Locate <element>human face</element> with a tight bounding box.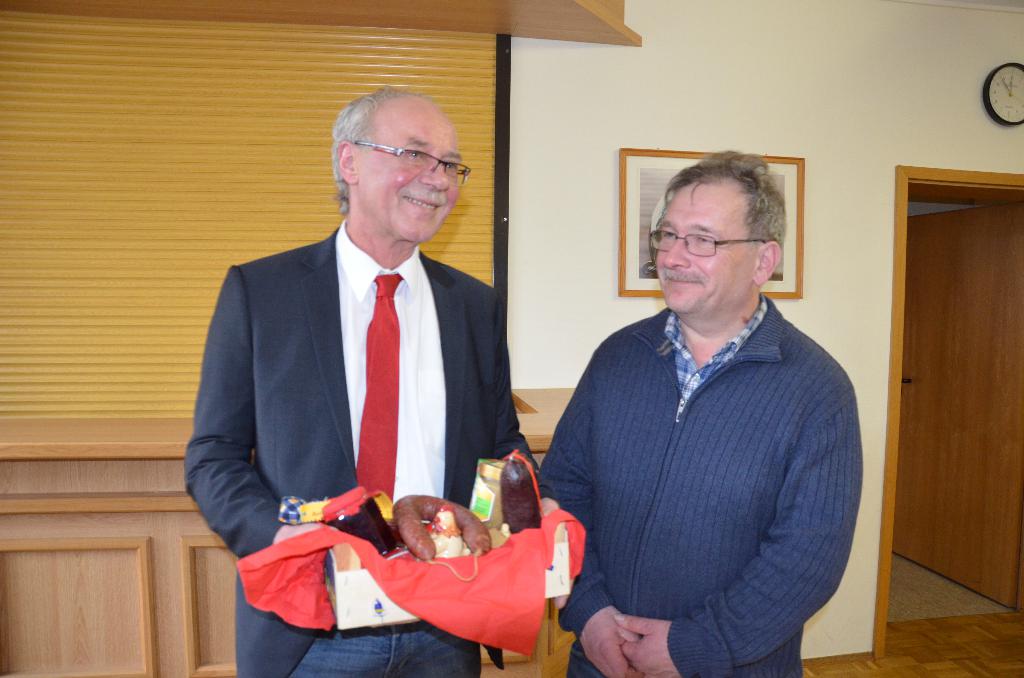
[358, 104, 461, 246].
